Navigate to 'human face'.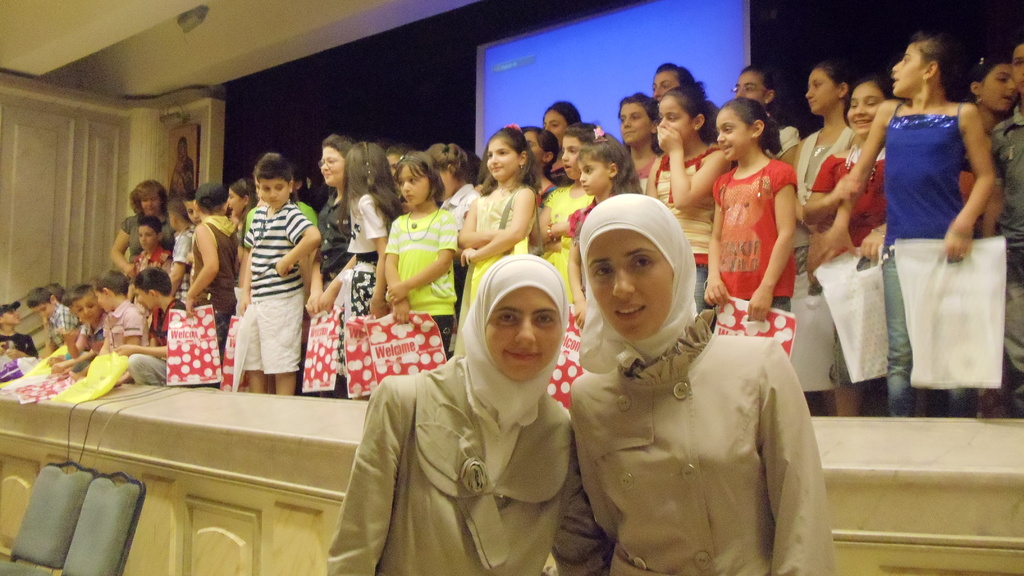
Navigation target: x1=178, y1=142, x2=185, y2=157.
